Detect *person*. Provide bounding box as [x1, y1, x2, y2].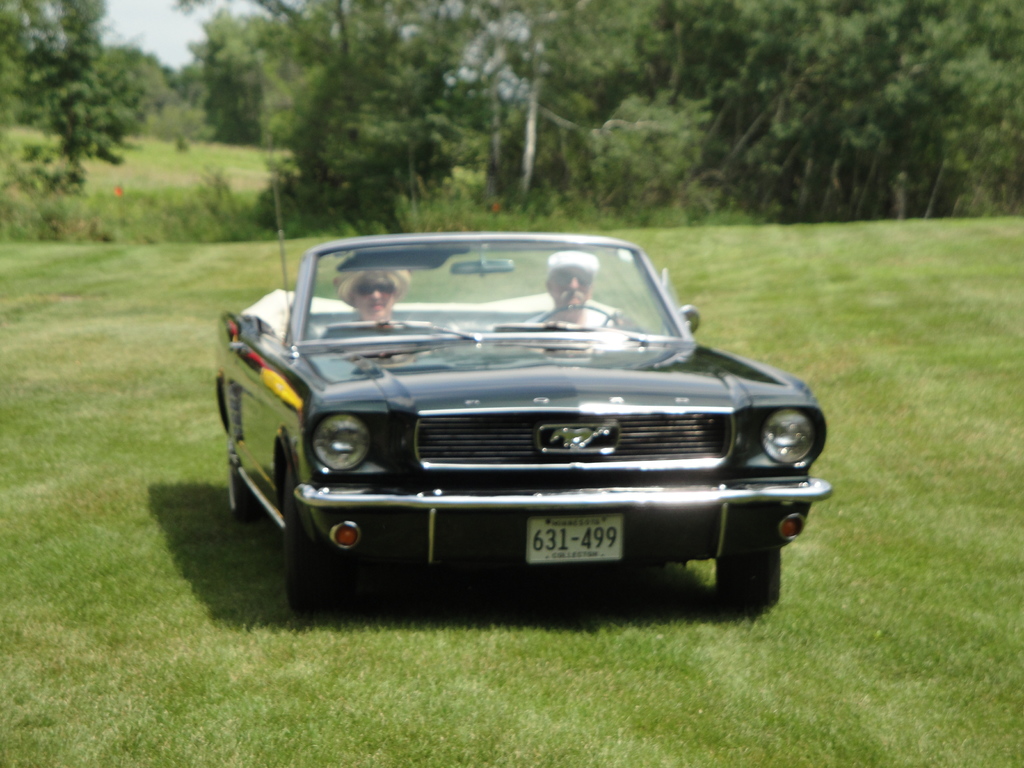
[332, 263, 413, 337].
